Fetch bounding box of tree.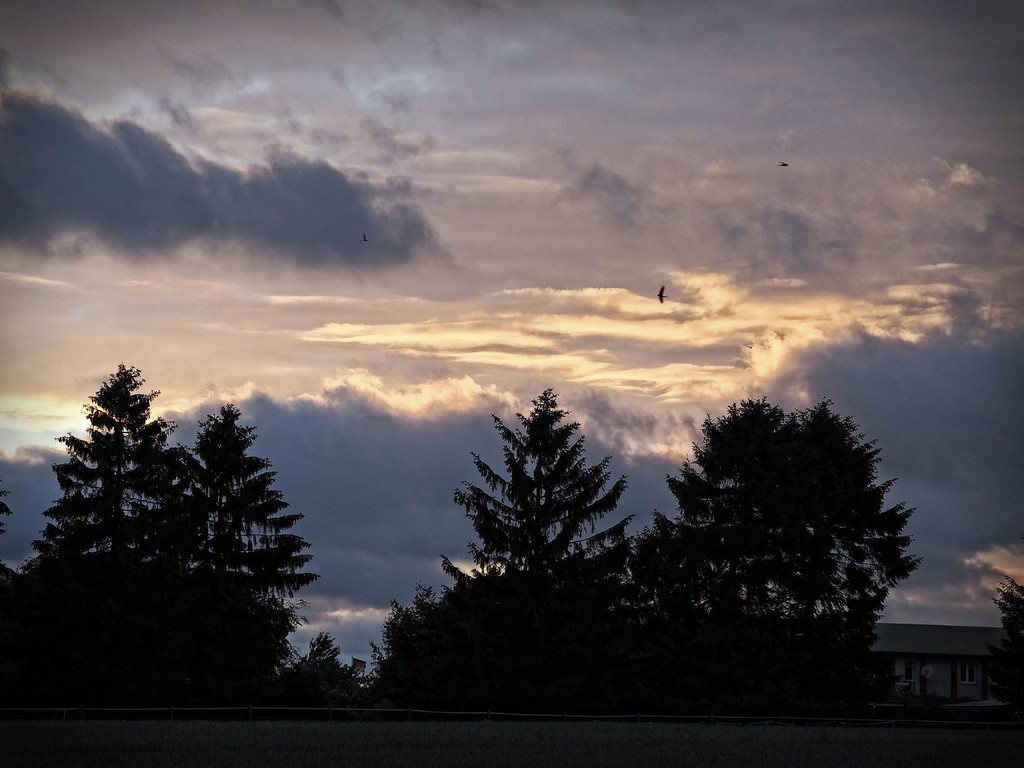
Bbox: box=[163, 395, 339, 680].
